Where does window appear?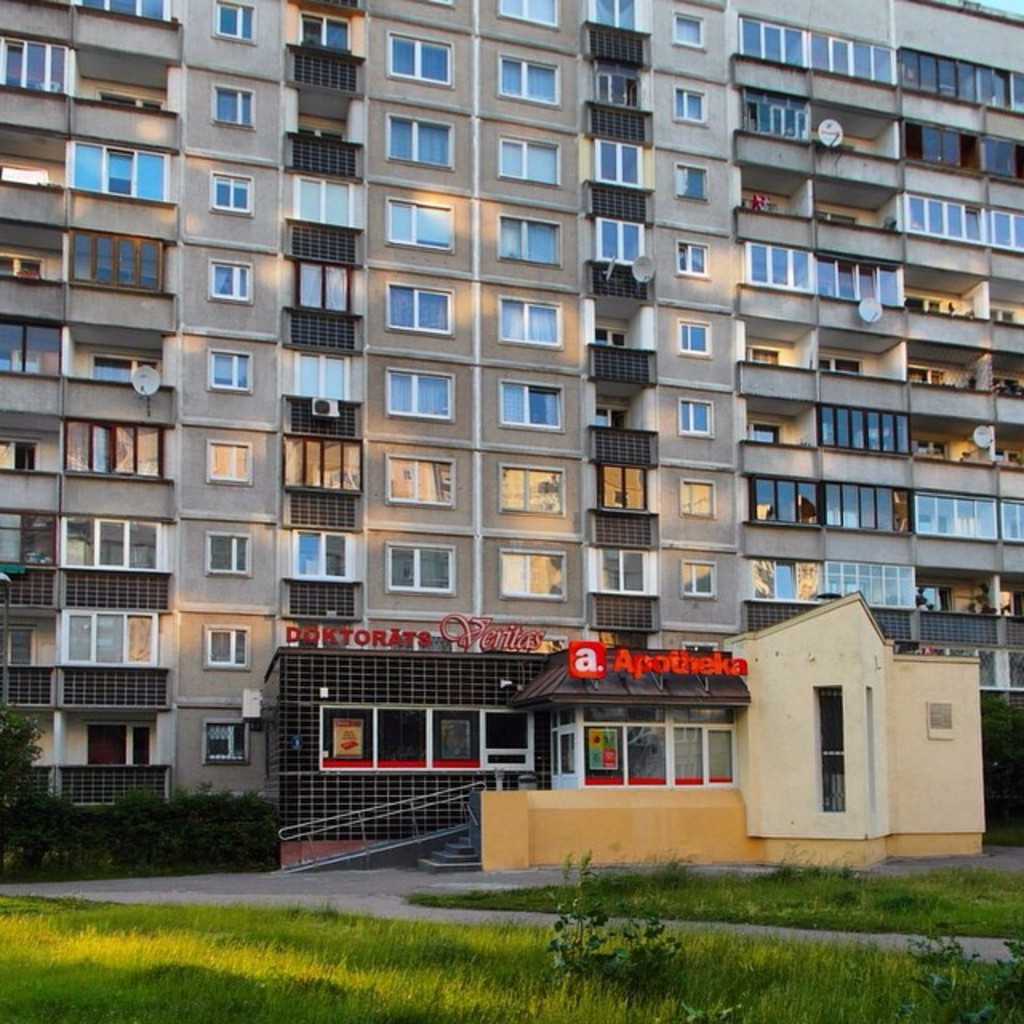
Appears at rect(485, 59, 565, 118).
